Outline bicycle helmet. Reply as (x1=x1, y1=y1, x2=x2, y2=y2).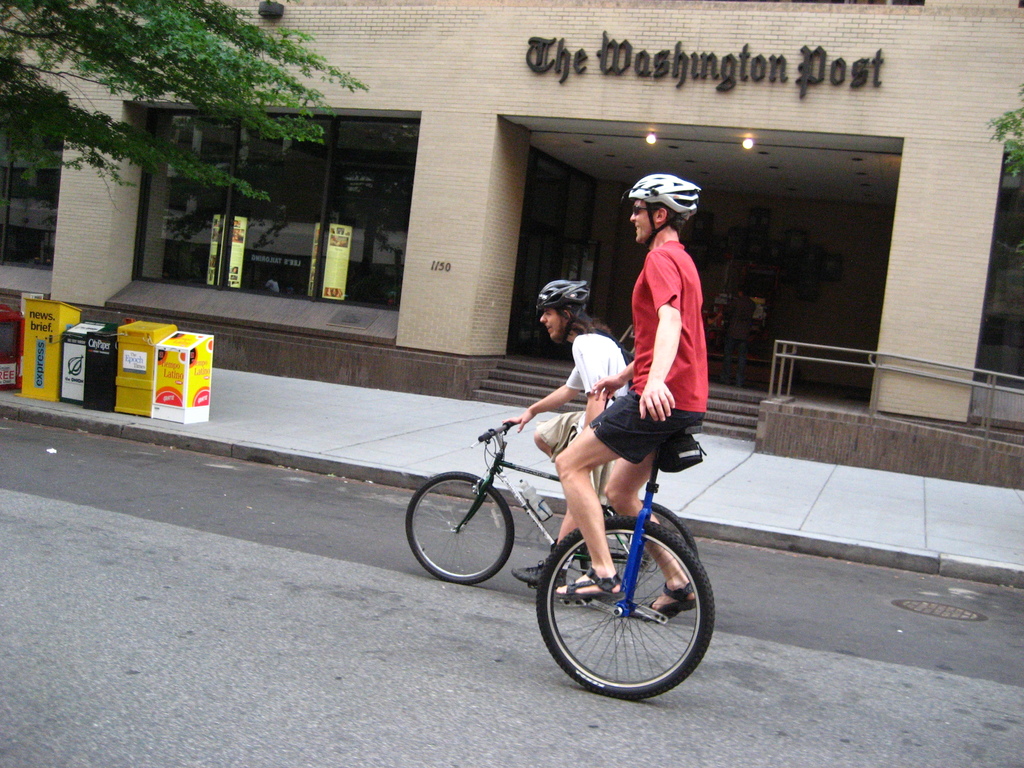
(x1=632, y1=177, x2=706, y2=246).
